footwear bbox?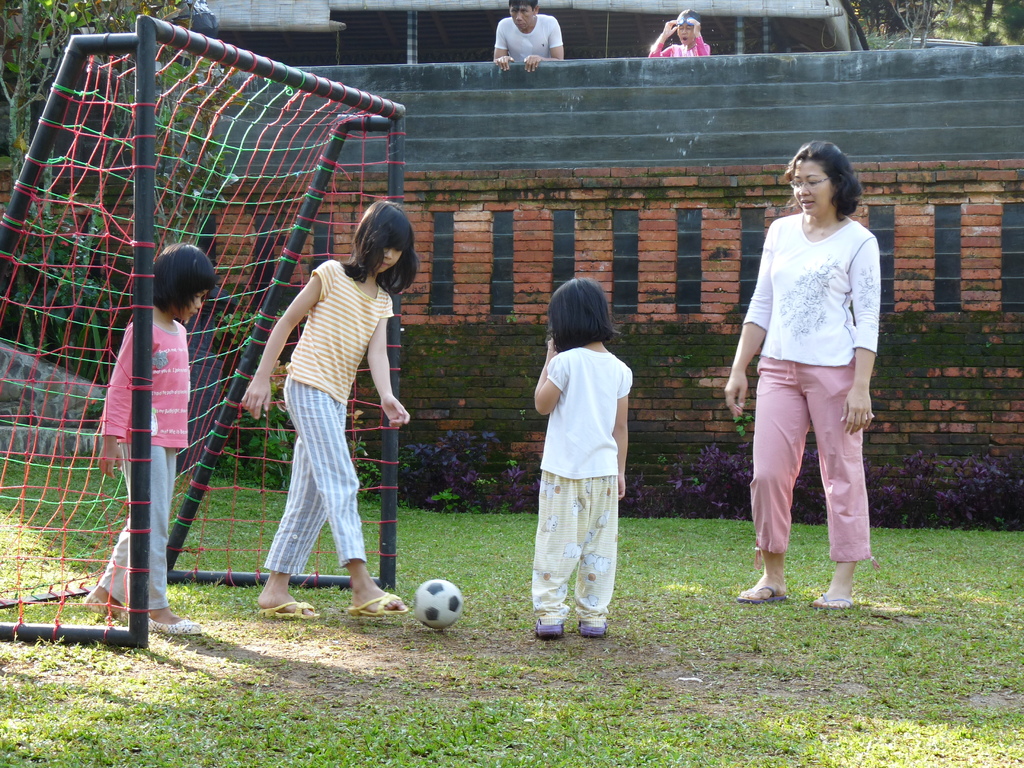
[579,621,606,637]
